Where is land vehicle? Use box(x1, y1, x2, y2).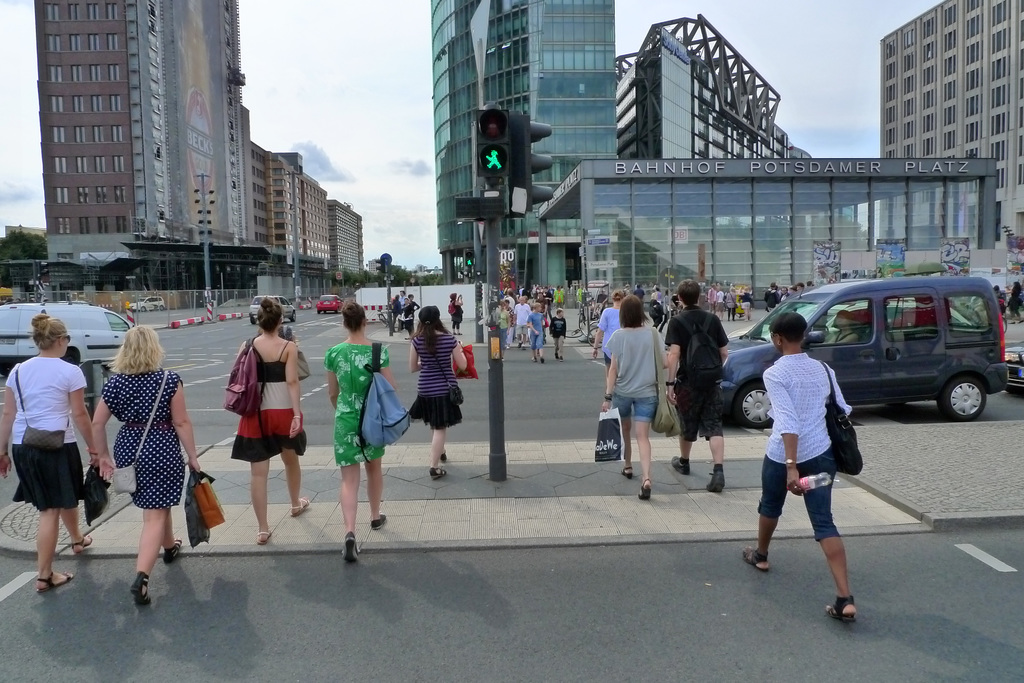
box(1004, 346, 1023, 392).
